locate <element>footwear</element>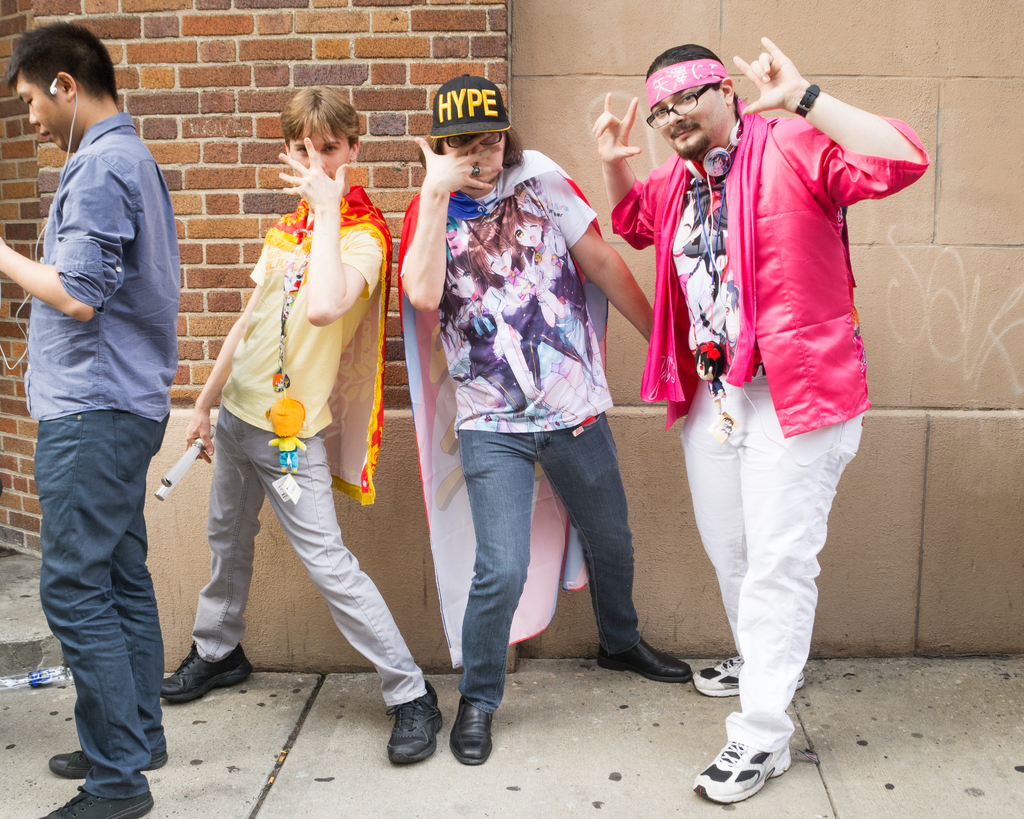
box(50, 750, 168, 783)
